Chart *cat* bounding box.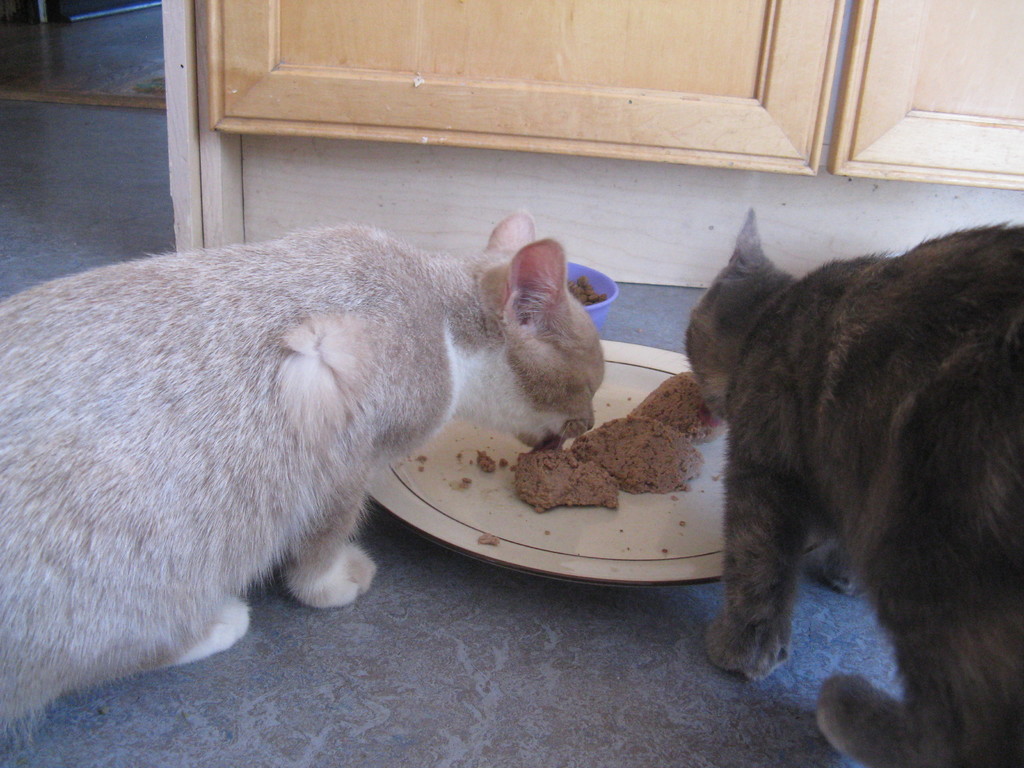
Charted: bbox=[0, 202, 612, 741].
